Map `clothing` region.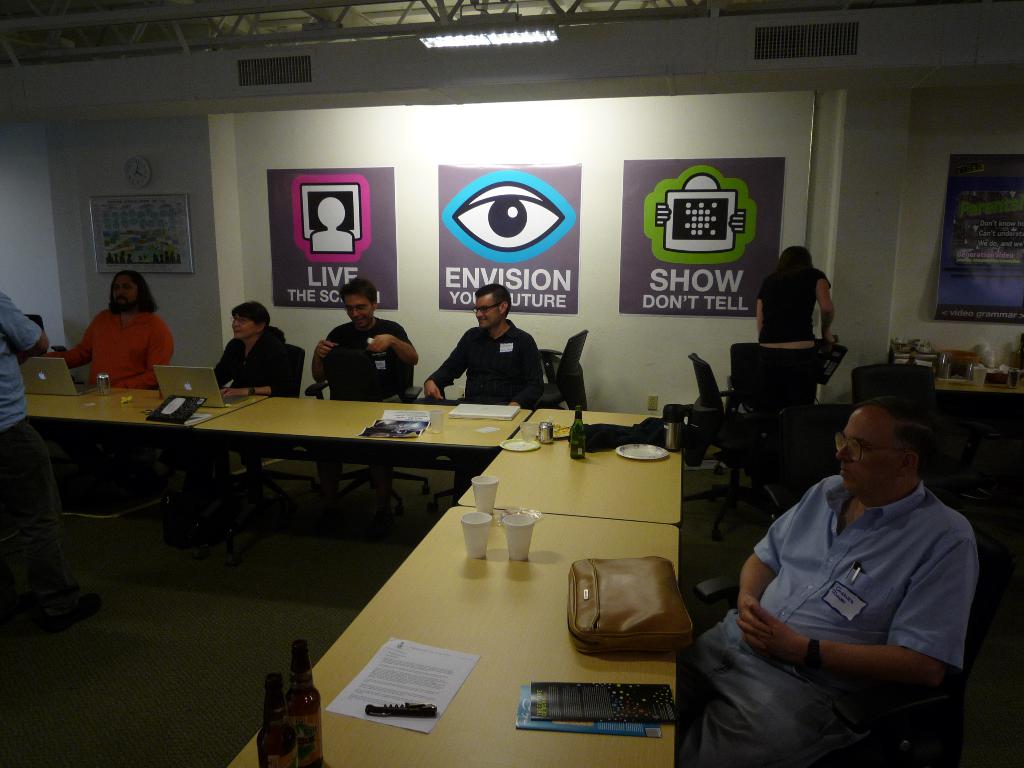
Mapped to {"left": 420, "top": 312, "right": 549, "bottom": 405}.
